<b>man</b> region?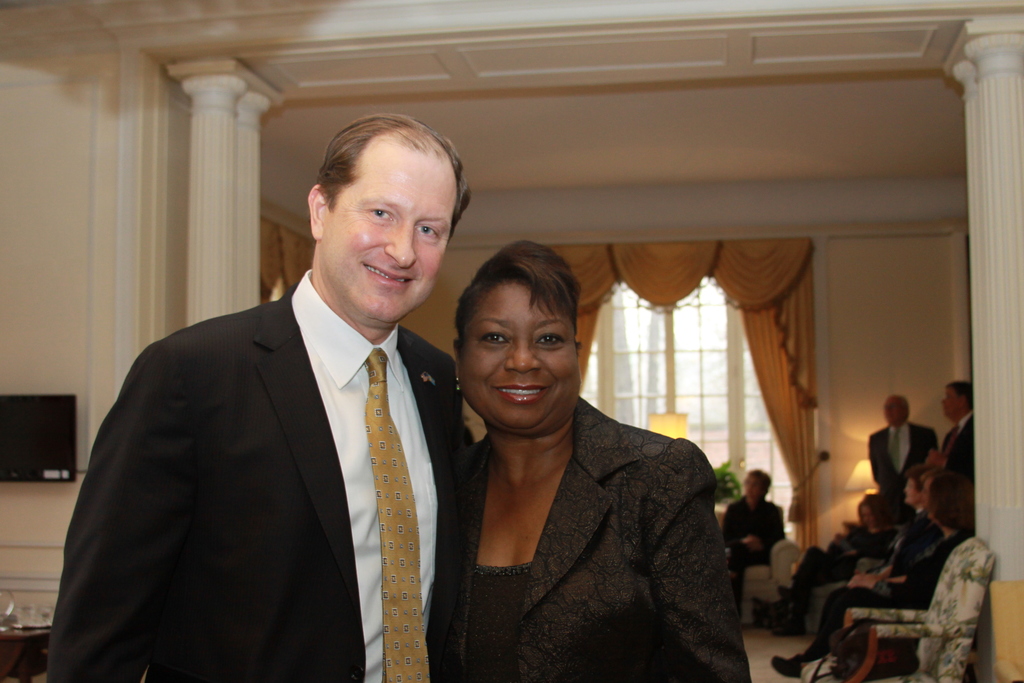
box(931, 382, 975, 483)
